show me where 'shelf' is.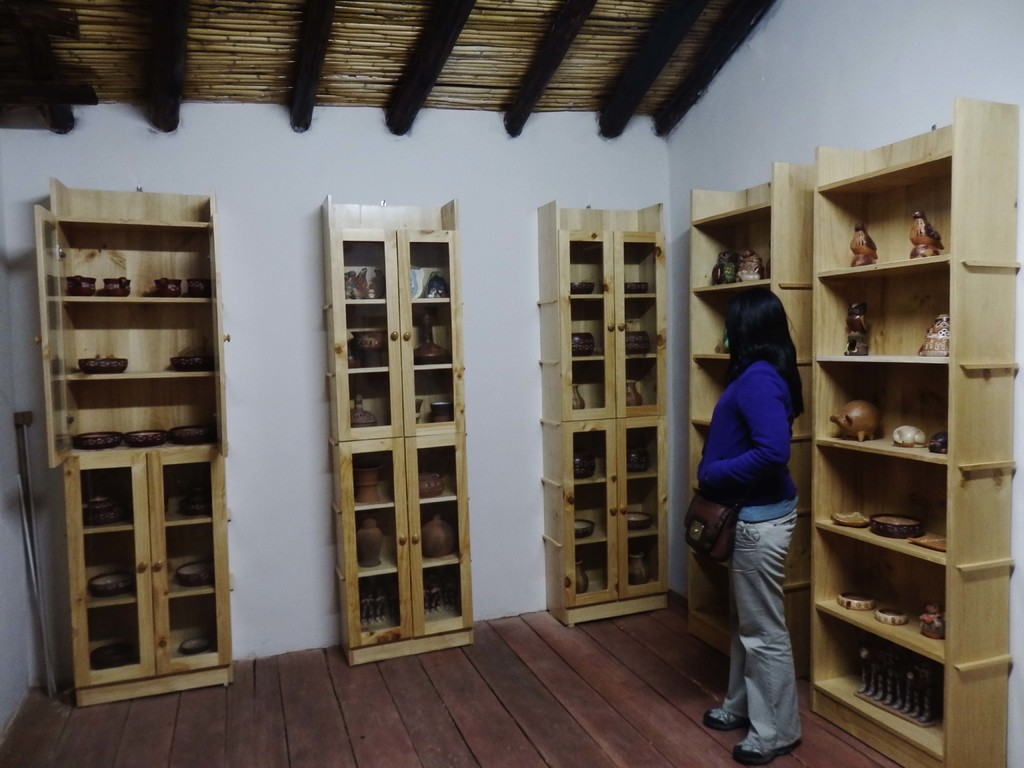
'shelf' is at (353, 441, 459, 634).
